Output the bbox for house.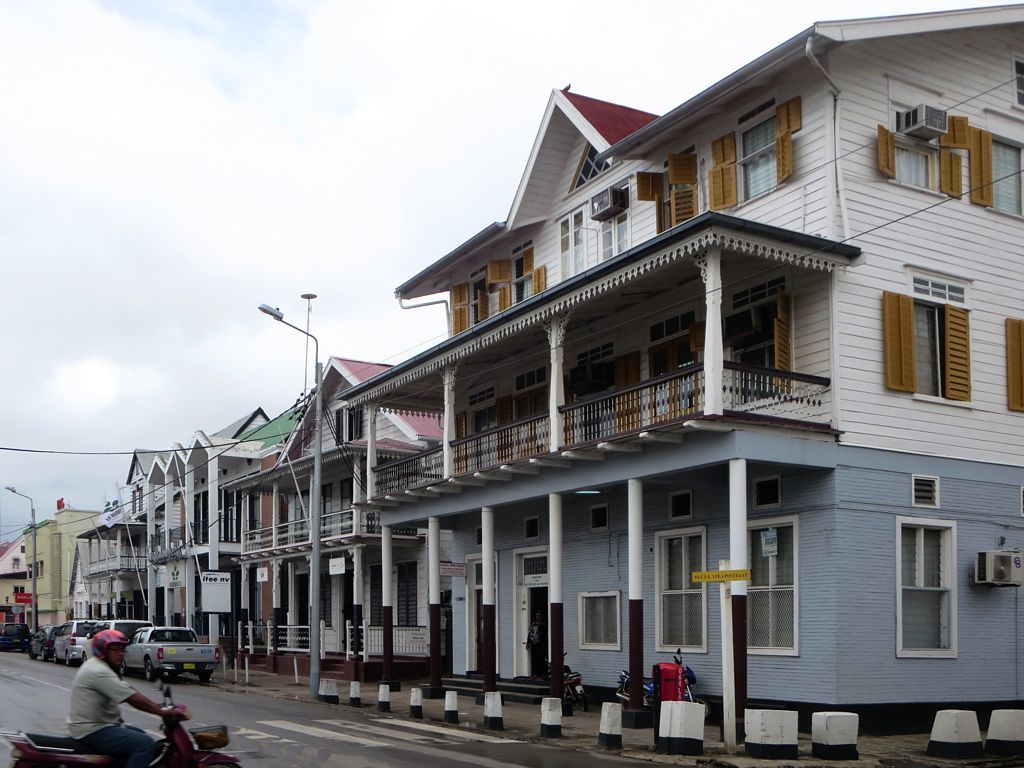
bbox=[340, 0, 1023, 733].
